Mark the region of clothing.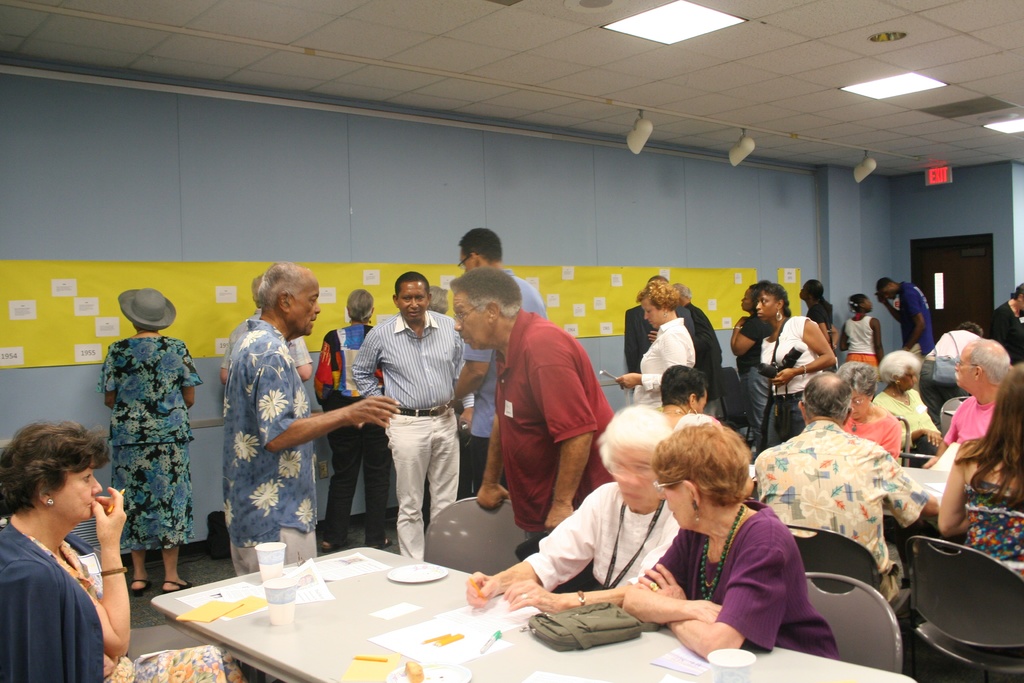
Region: 897:281:935:387.
